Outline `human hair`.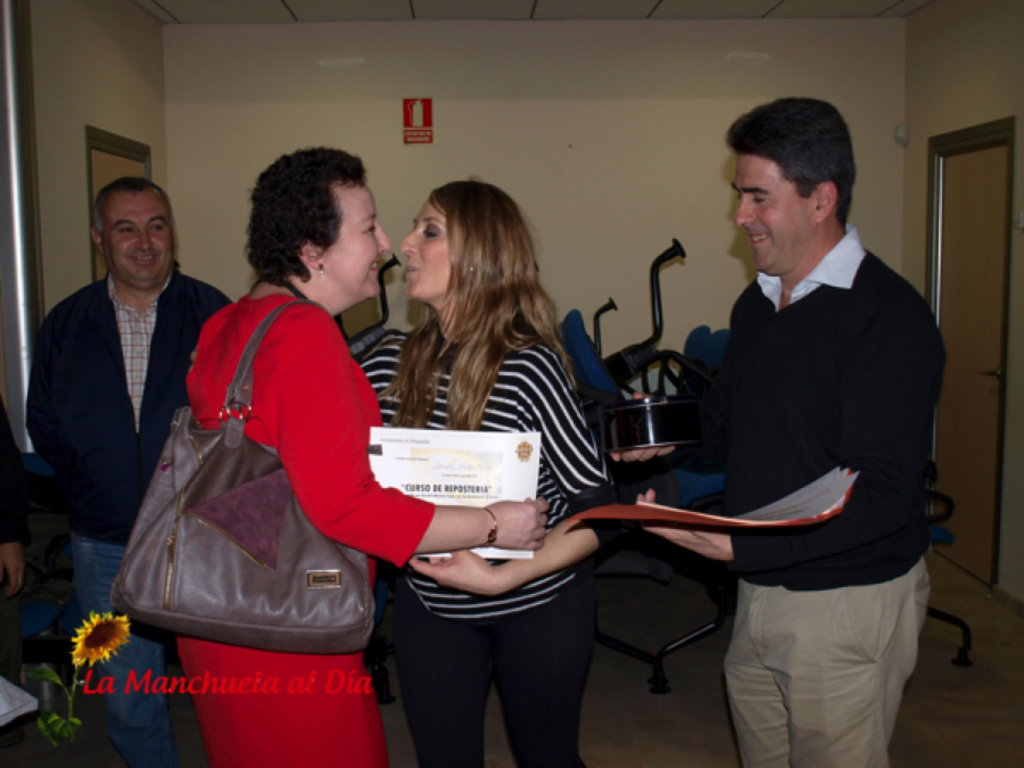
Outline: (92, 174, 176, 240).
